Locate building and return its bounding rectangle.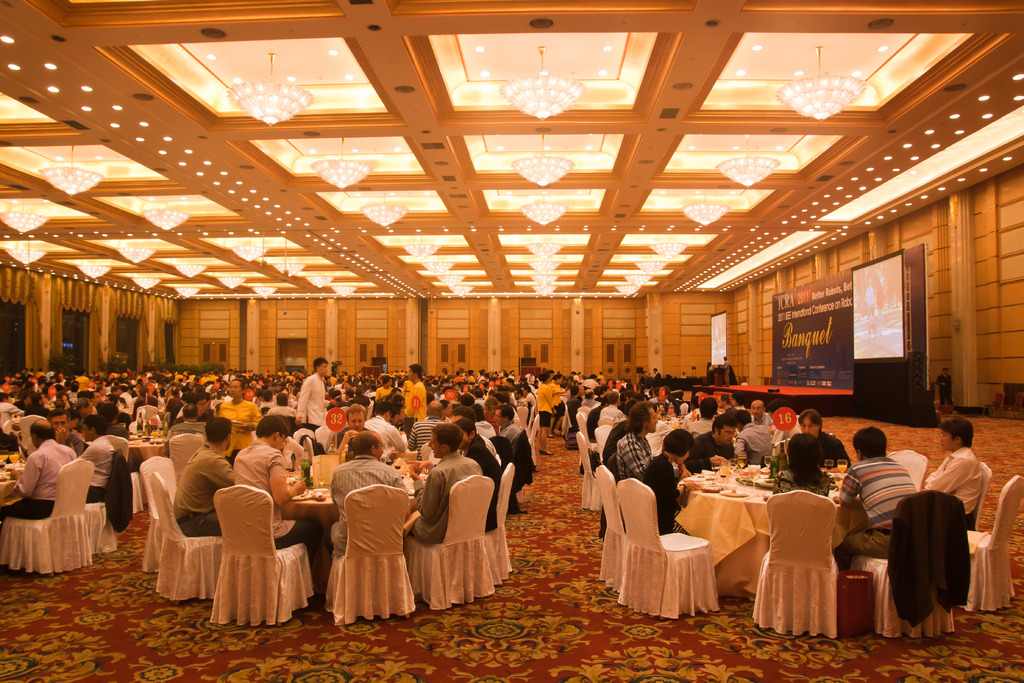
[0, 0, 1023, 682].
